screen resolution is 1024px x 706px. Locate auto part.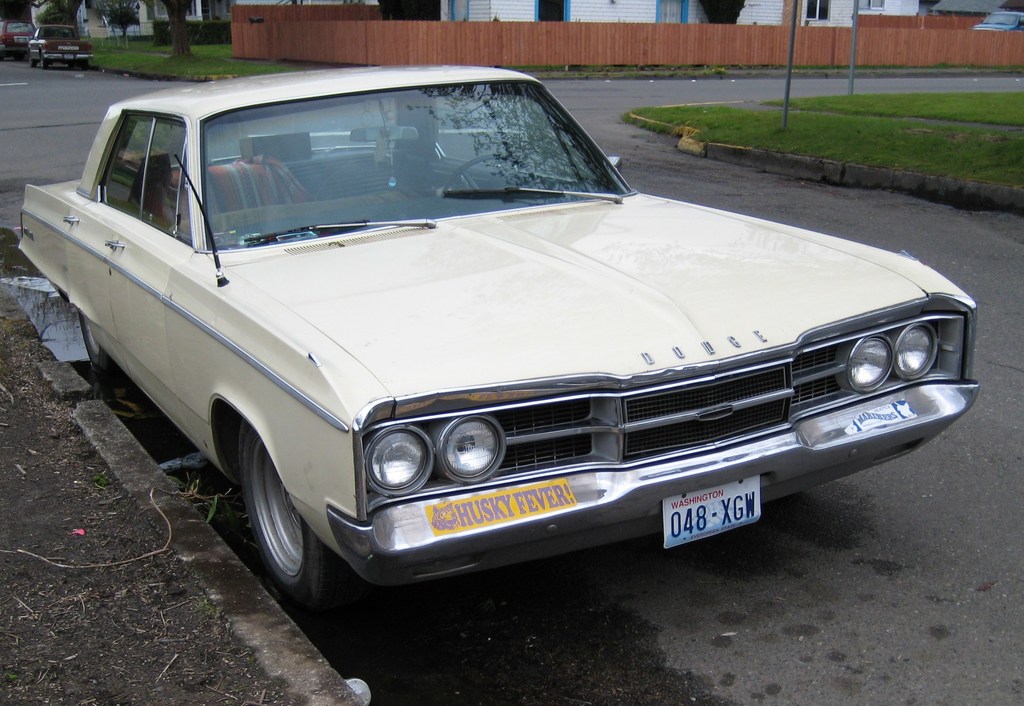
box=[440, 420, 525, 491].
